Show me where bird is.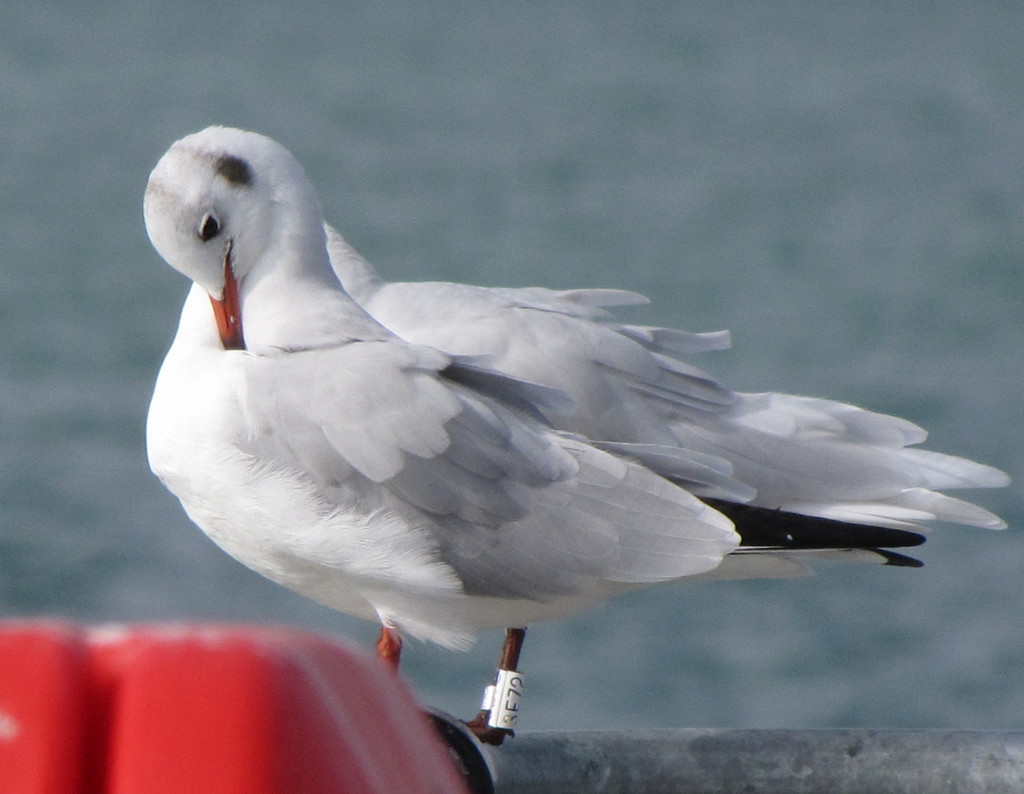
bird is at crop(156, 158, 897, 728).
